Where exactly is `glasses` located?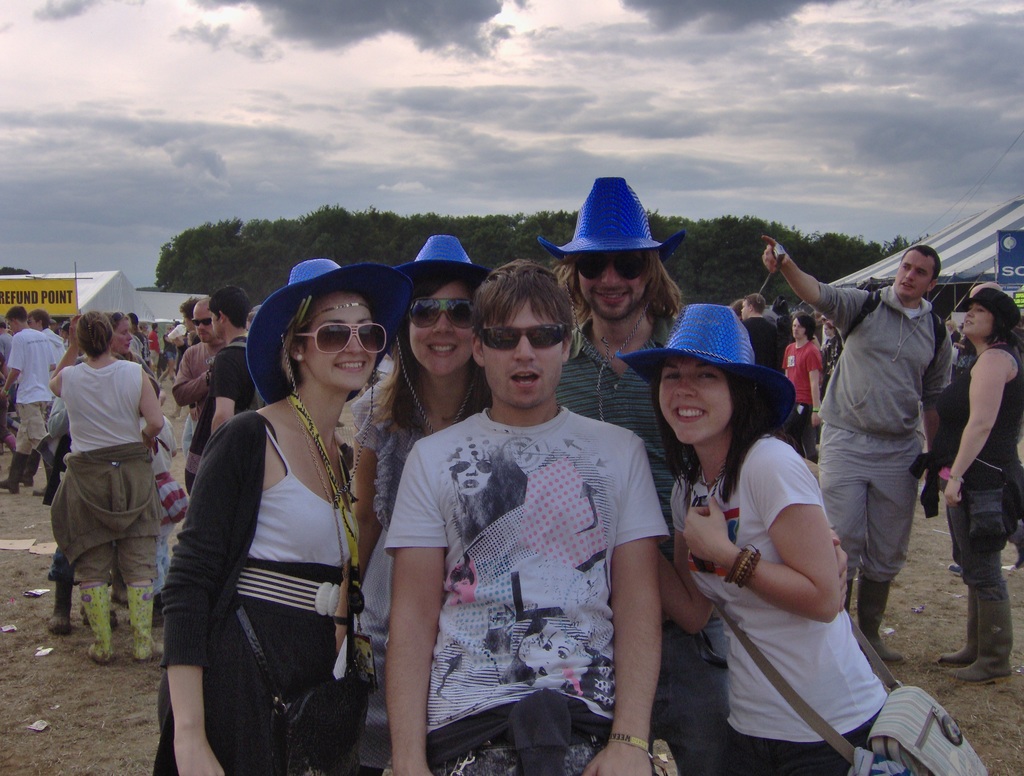
Its bounding box is detection(268, 314, 393, 371).
